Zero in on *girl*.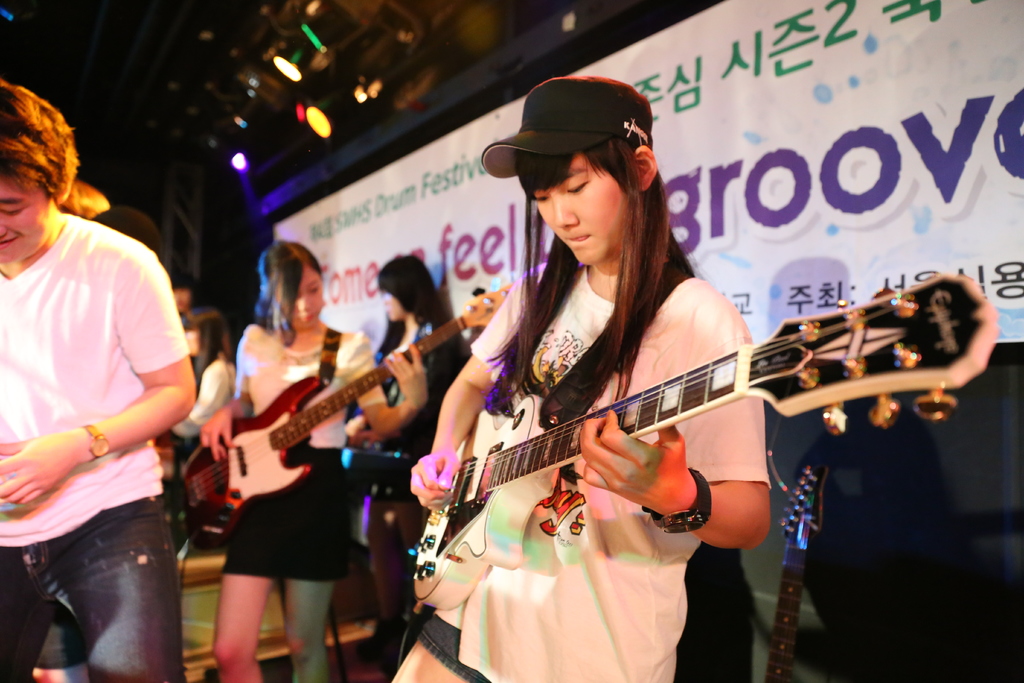
Zeroed in: [left=394, top=76, right=771, bottom=680].
